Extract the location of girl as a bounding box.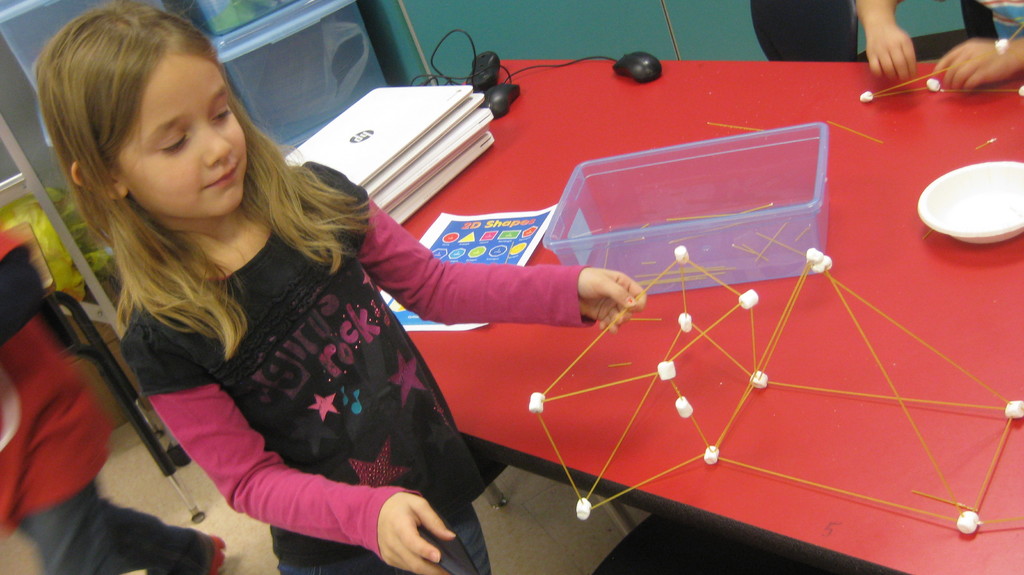
locate(31, 0, 645, 574).
